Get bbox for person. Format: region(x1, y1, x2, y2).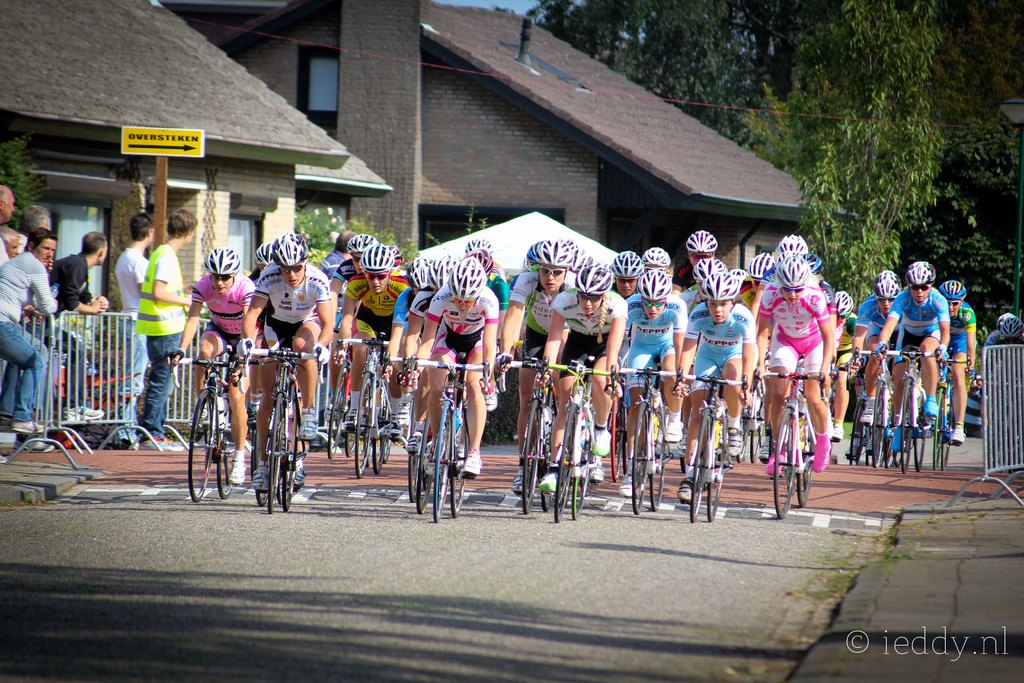
region(330, 254, 371, 400).
